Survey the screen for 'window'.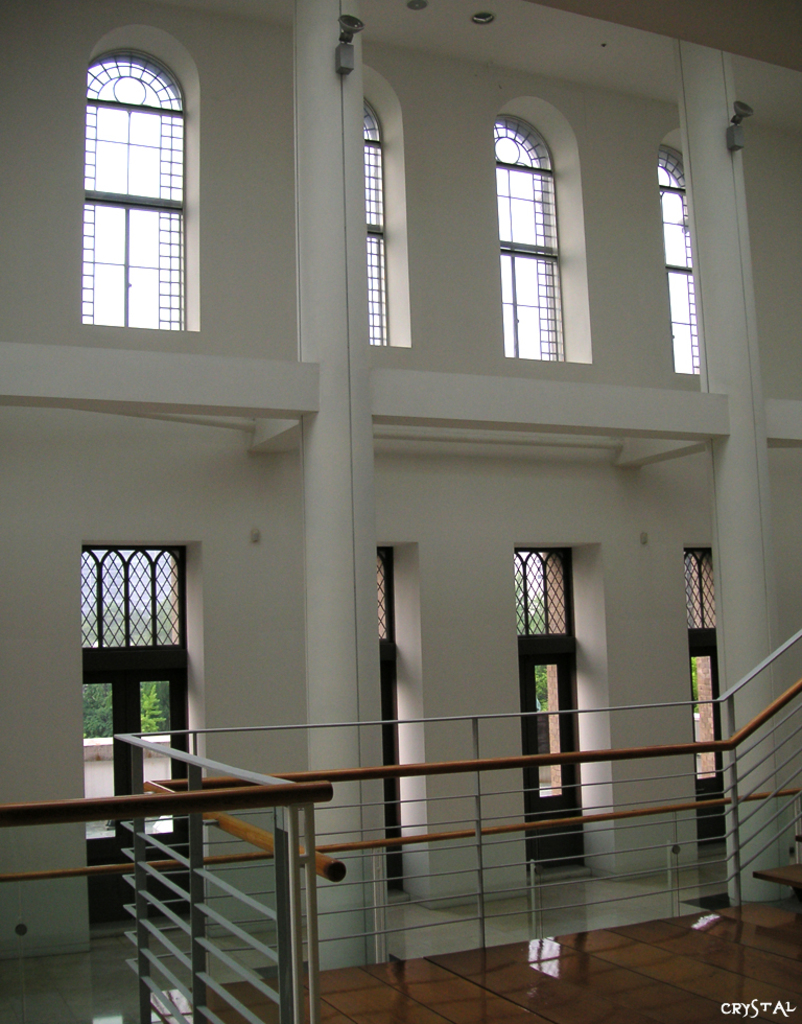
Survey found: region(646, 147, 709, 372).
